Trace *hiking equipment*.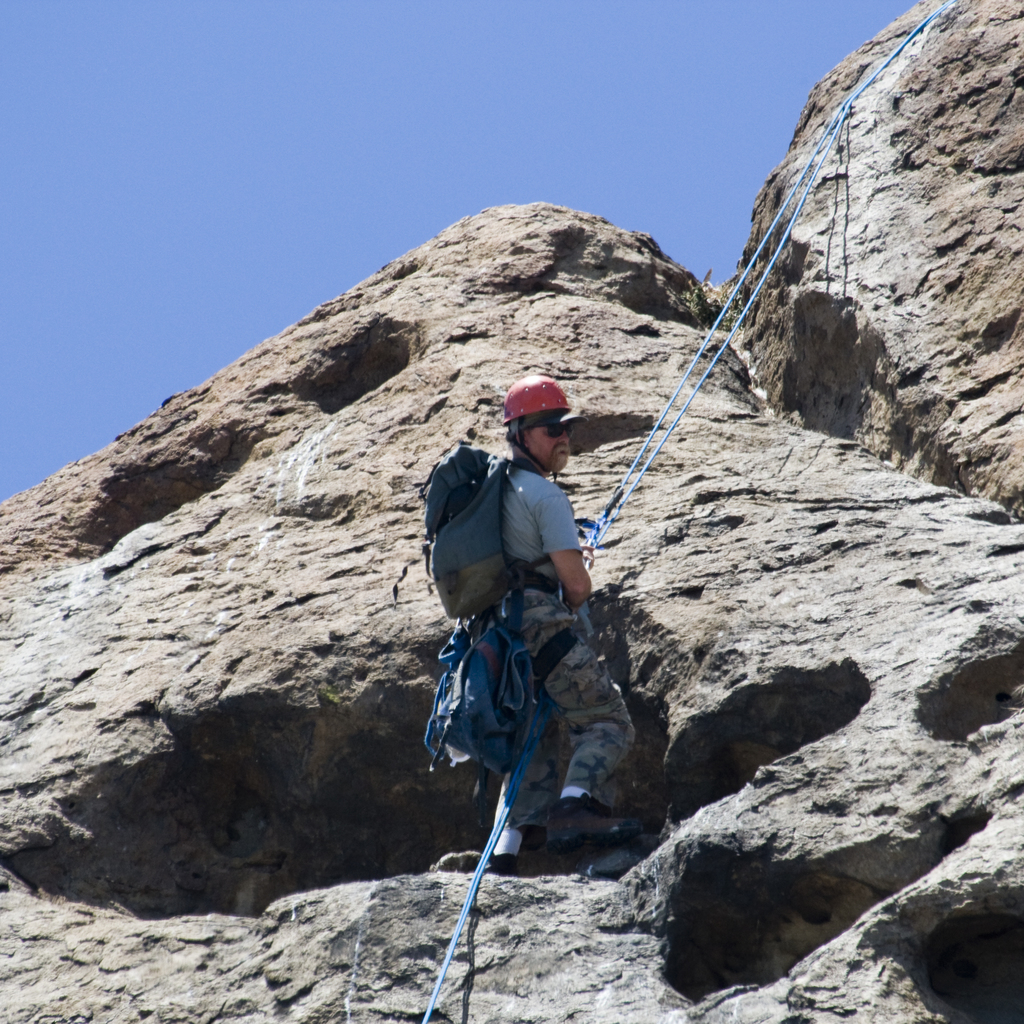
Traced to rect(508, 537, 588, 689).
